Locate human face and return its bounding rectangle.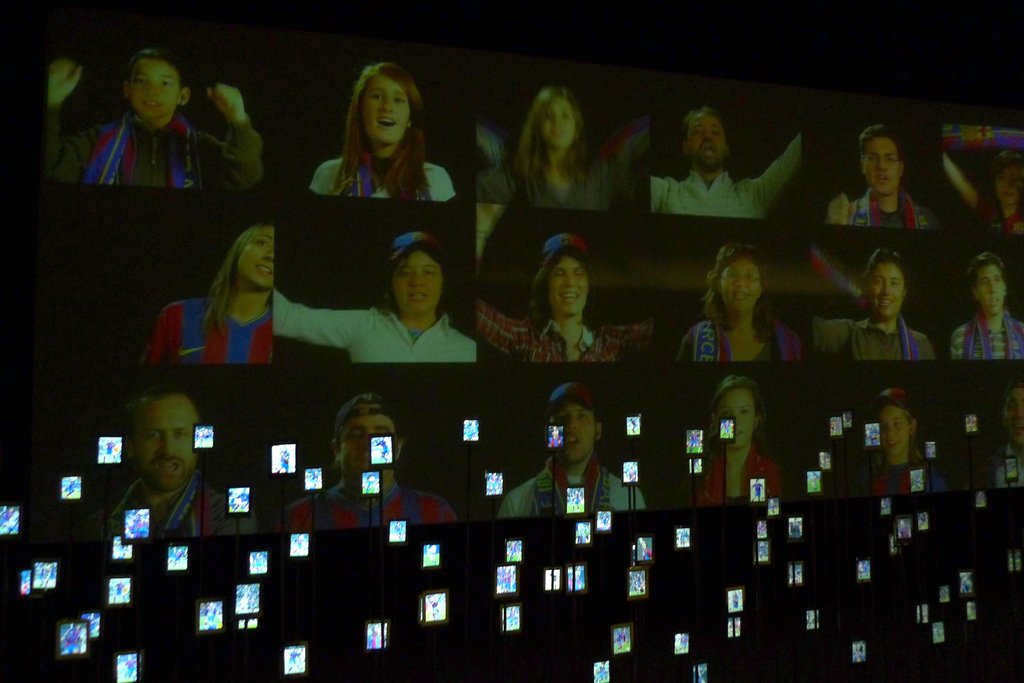
select_region(239, 228, 274, 288).
